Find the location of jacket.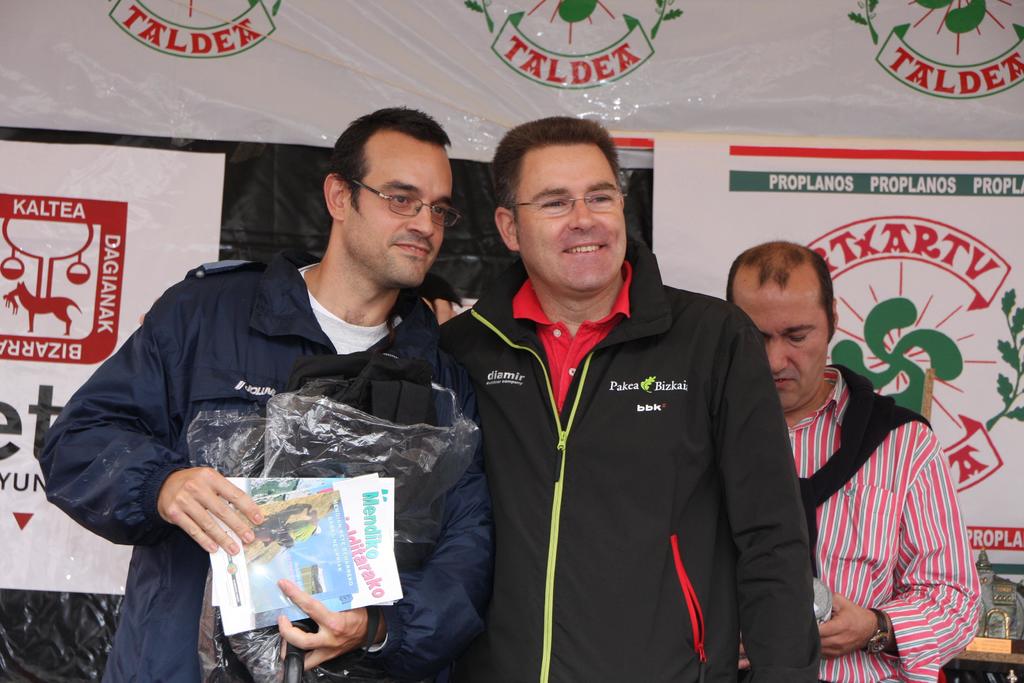
Location: BBox(435, 227, 819, 682).
